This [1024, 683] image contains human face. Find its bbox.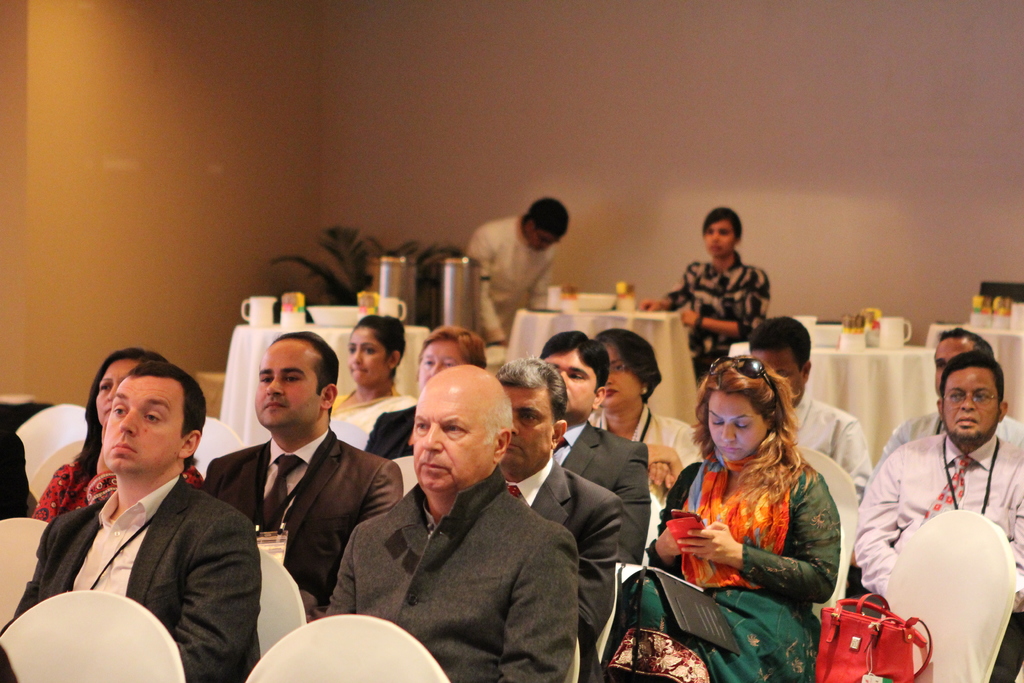
97/361/140/431.
